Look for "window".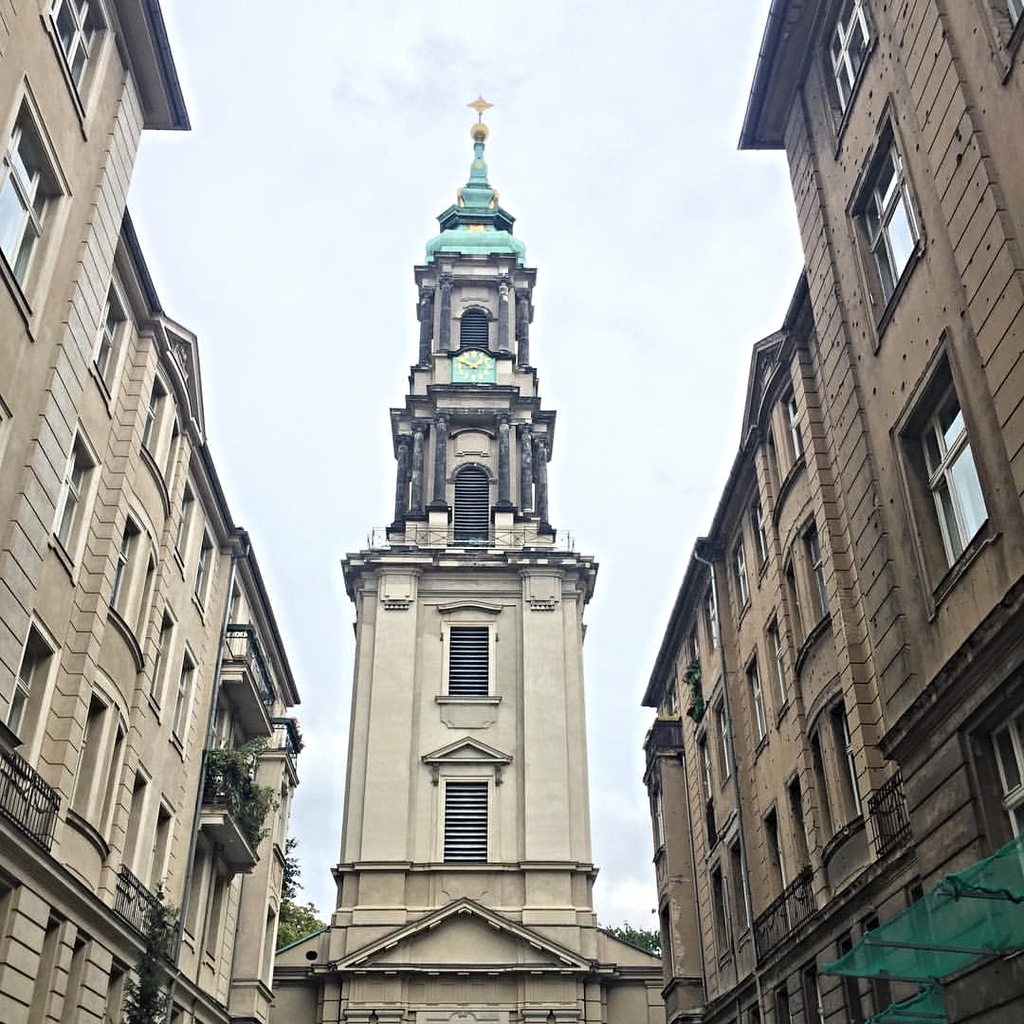
Found: box=[451, 613, 494, 740].
